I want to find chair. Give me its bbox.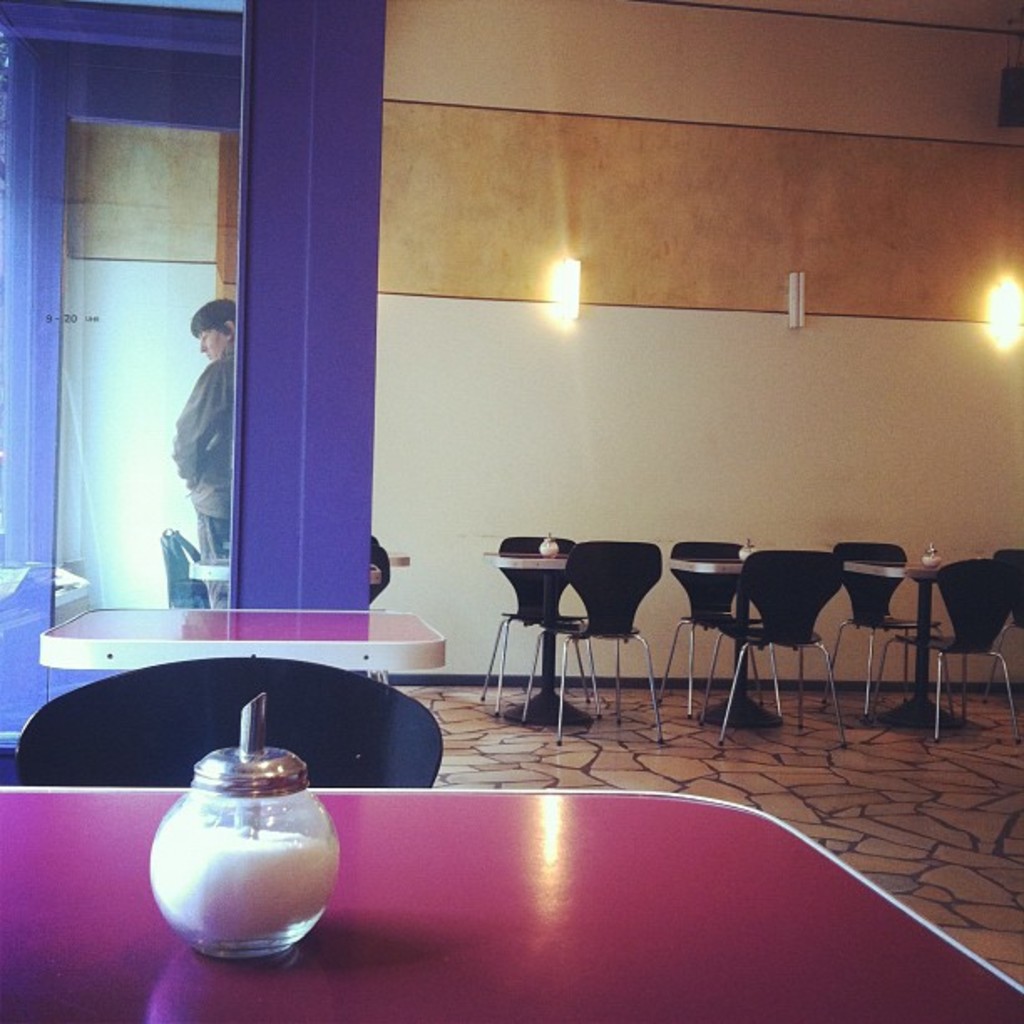
[x1=159, y1=522, x2=209, y2=604].
